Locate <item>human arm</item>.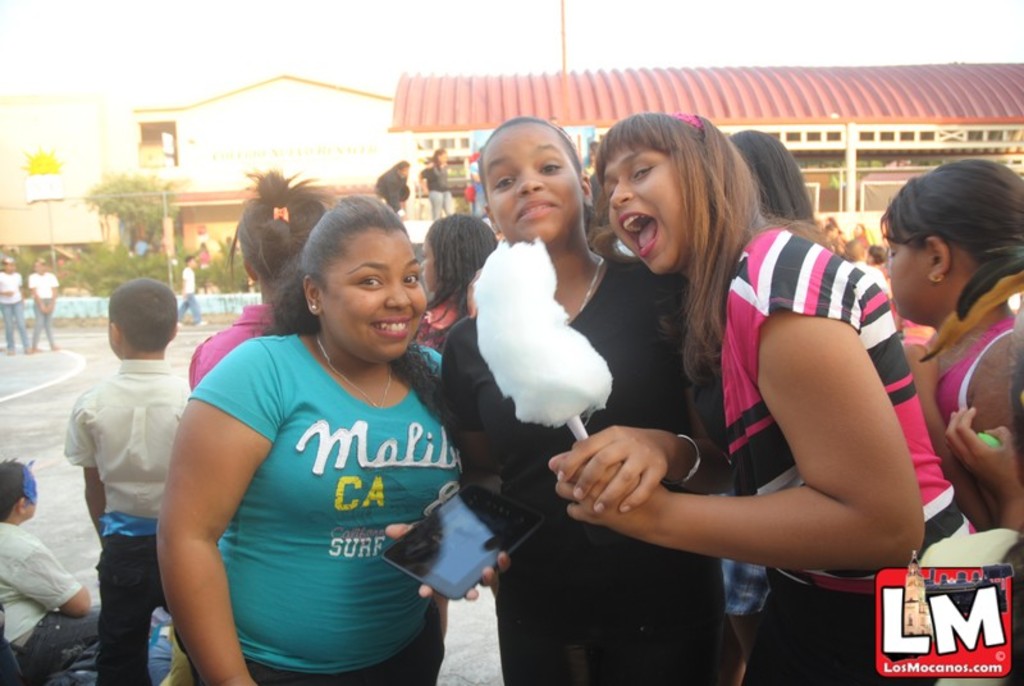
Bounding box: [x1=0, y1=289, x2=14, y2=298].
